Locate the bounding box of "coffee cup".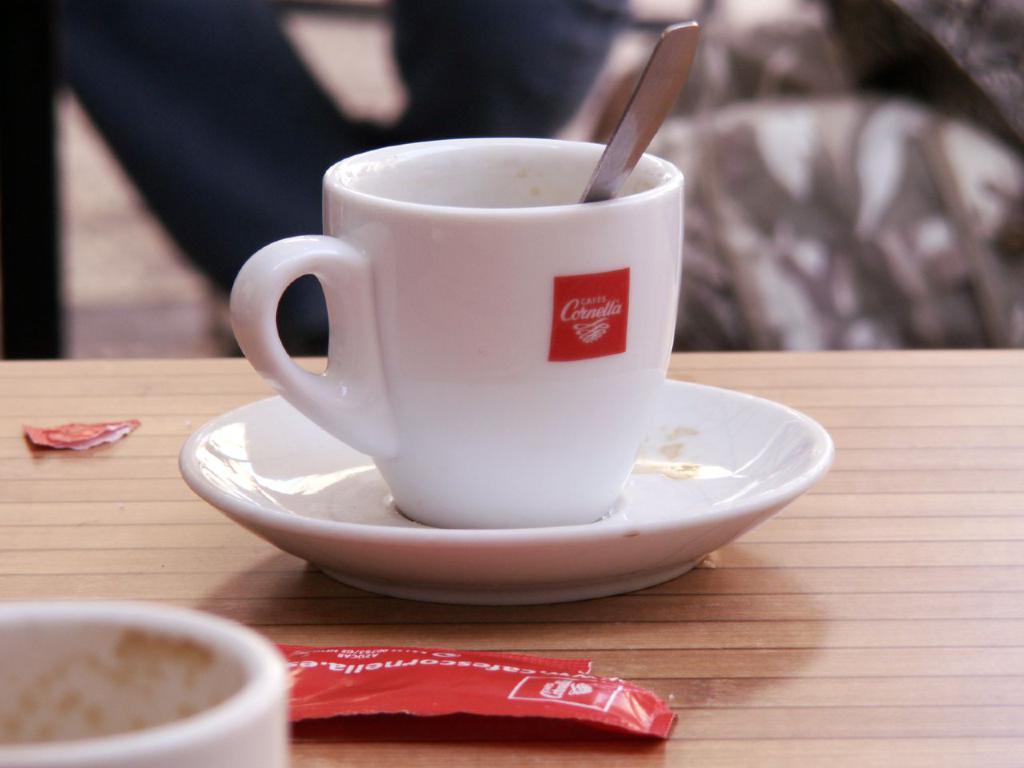
Bounding box: Rect(0, 598, 286, 767).
